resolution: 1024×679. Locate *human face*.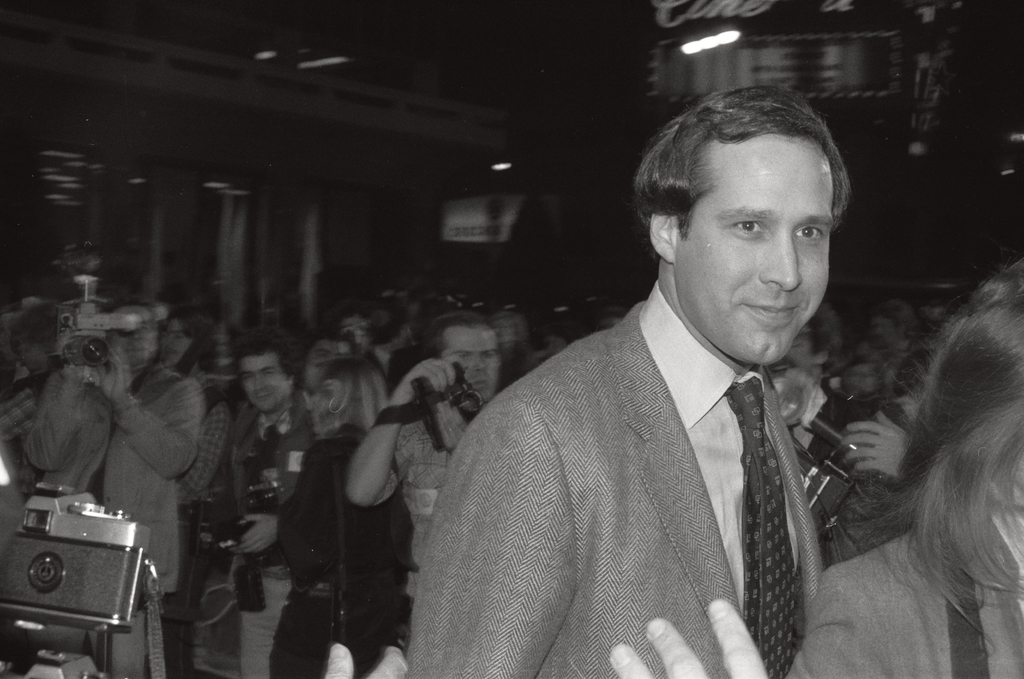
select_region(438, 328, 502, 397).
